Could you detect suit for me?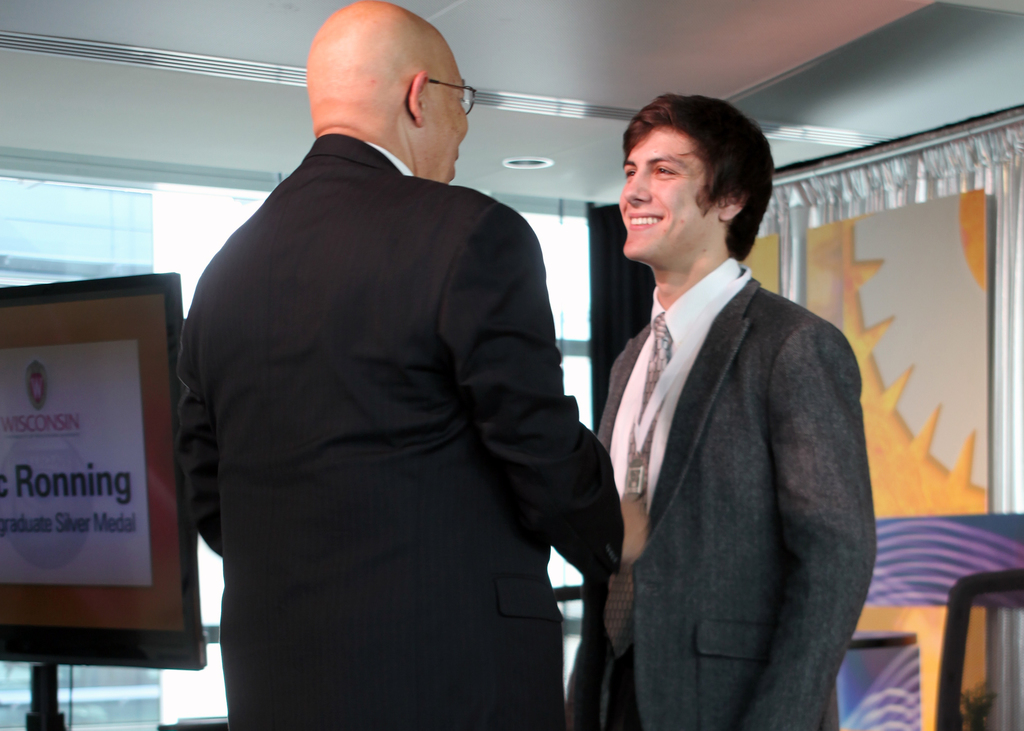
Detection result: (584, 111, 879, 730).
